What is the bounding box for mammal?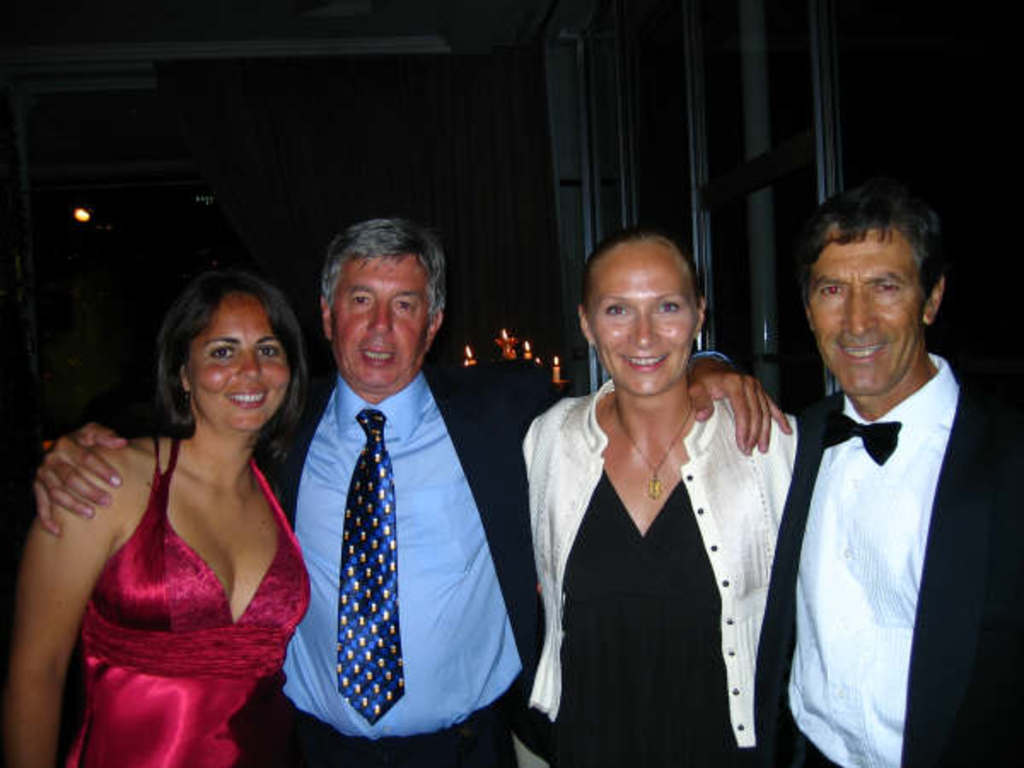
521 227 811 766.
